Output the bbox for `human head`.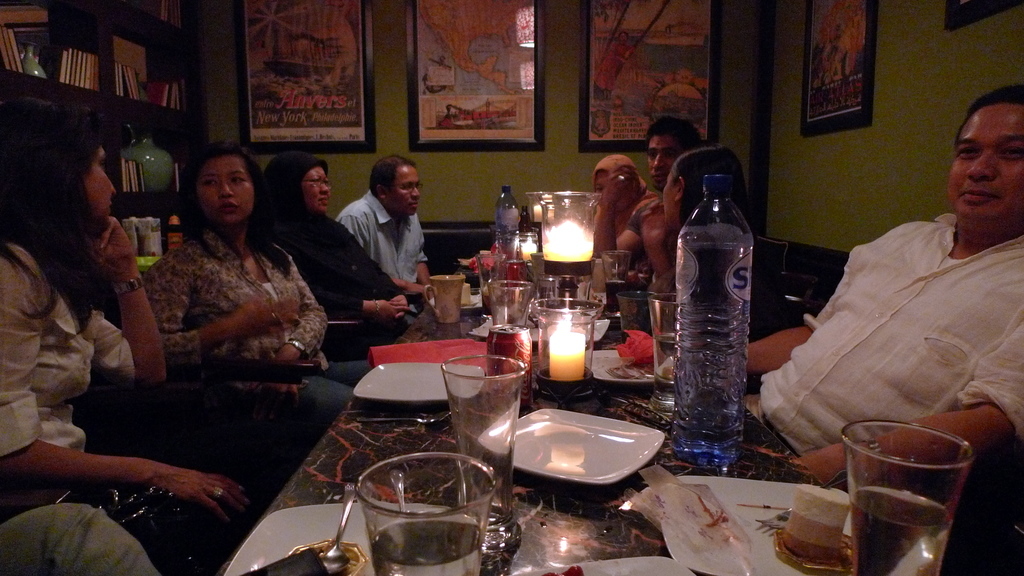
x1=366 y1=153 x2=423 y2=220.
